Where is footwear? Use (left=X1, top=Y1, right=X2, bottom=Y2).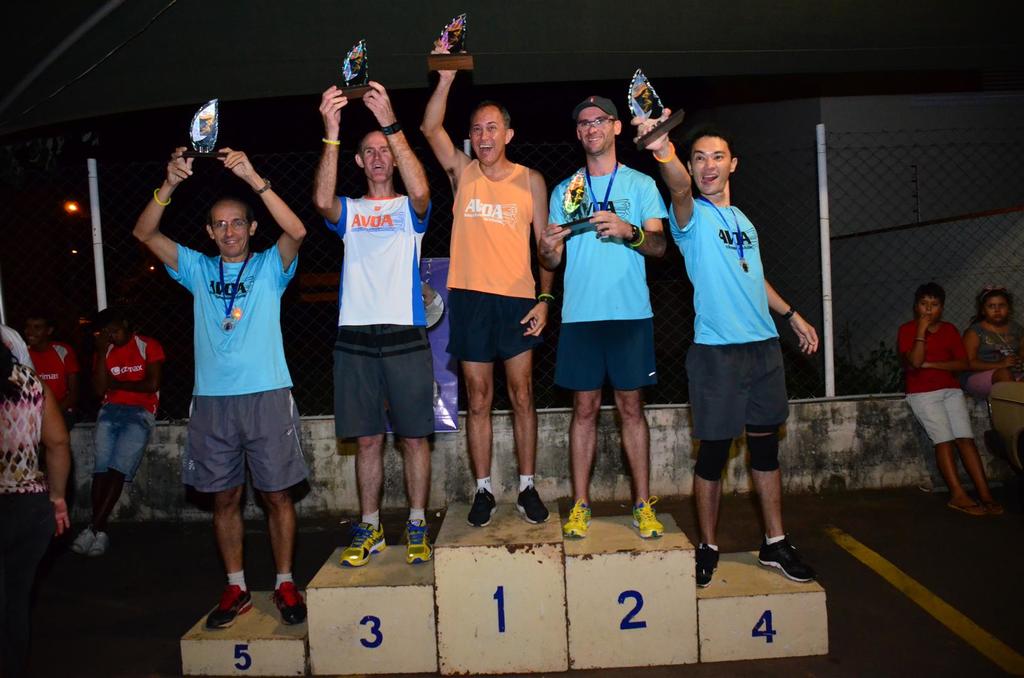
(left=757, top=532, right=822, bottom=585).
